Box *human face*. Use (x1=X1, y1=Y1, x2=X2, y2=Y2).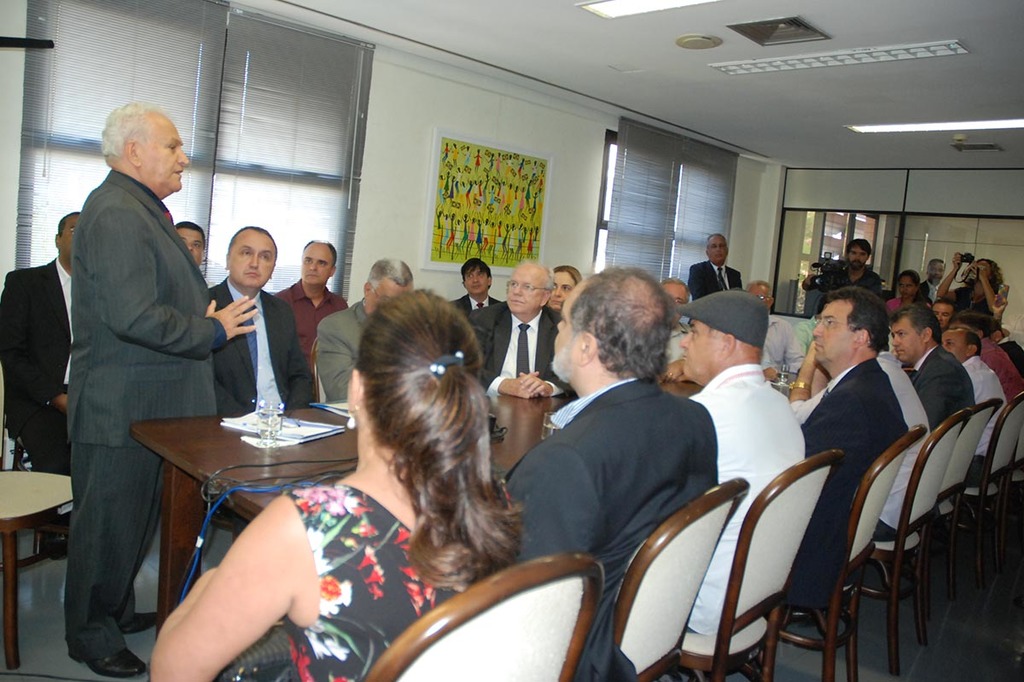
(x1=552, y1=282, x2=586, y2=378).
